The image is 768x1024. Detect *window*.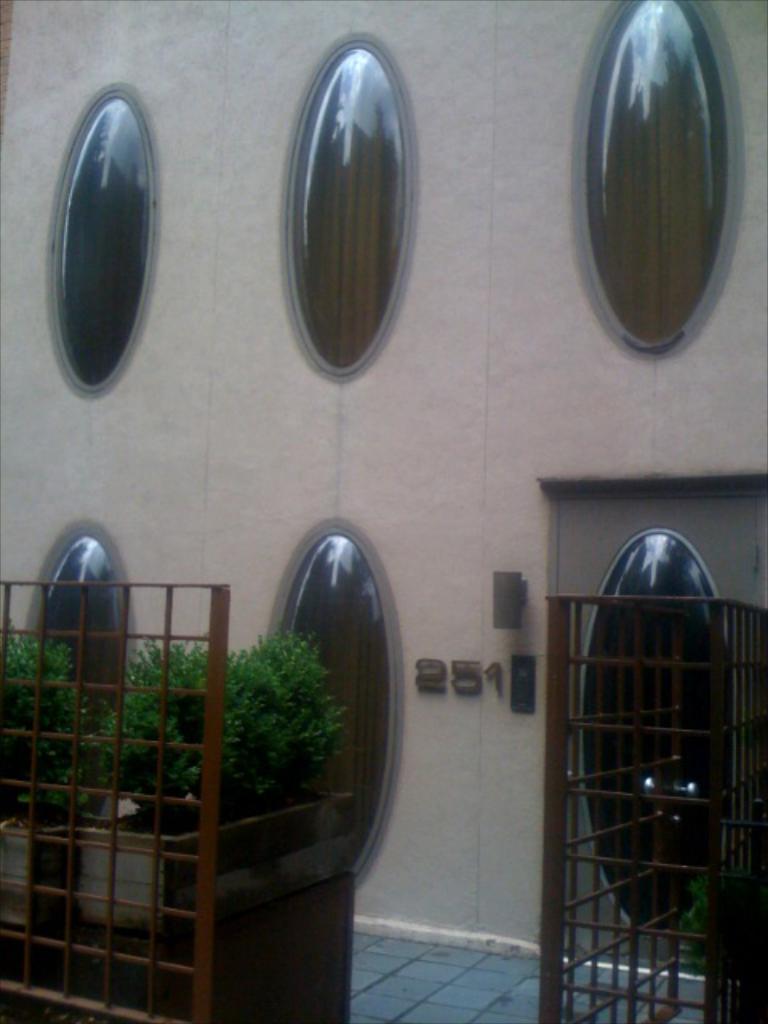
Detection: locate(579, 530, 736, 947).
